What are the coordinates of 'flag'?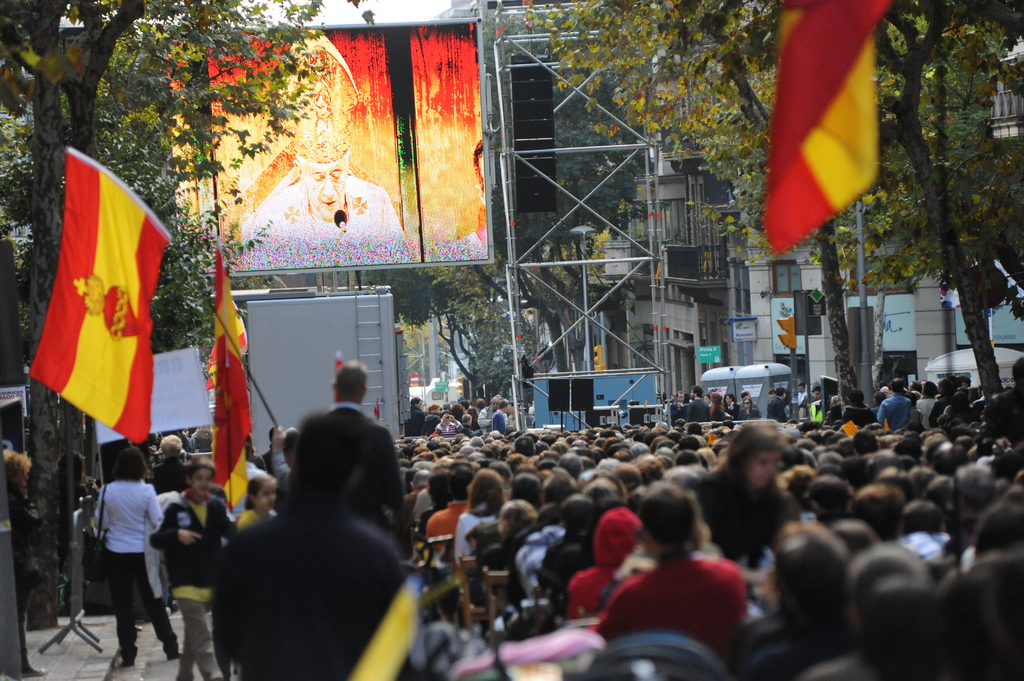
bbox(200, 249, 248, 514).
